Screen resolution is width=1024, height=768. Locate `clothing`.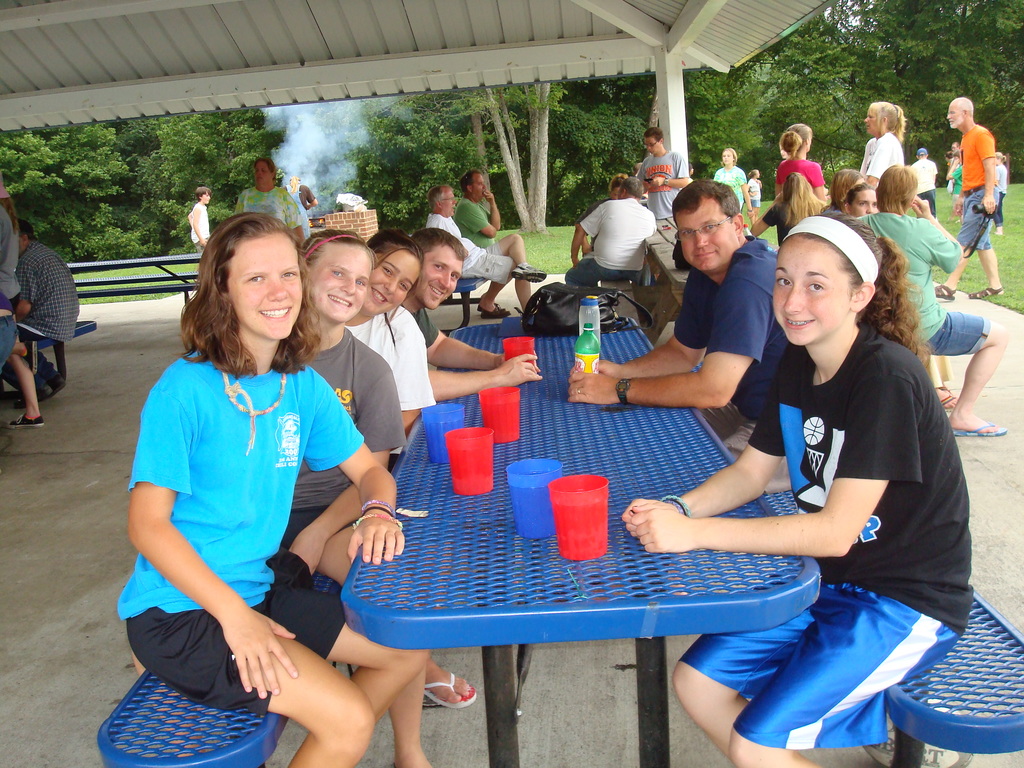
<box>860,204,984,376</box>.
